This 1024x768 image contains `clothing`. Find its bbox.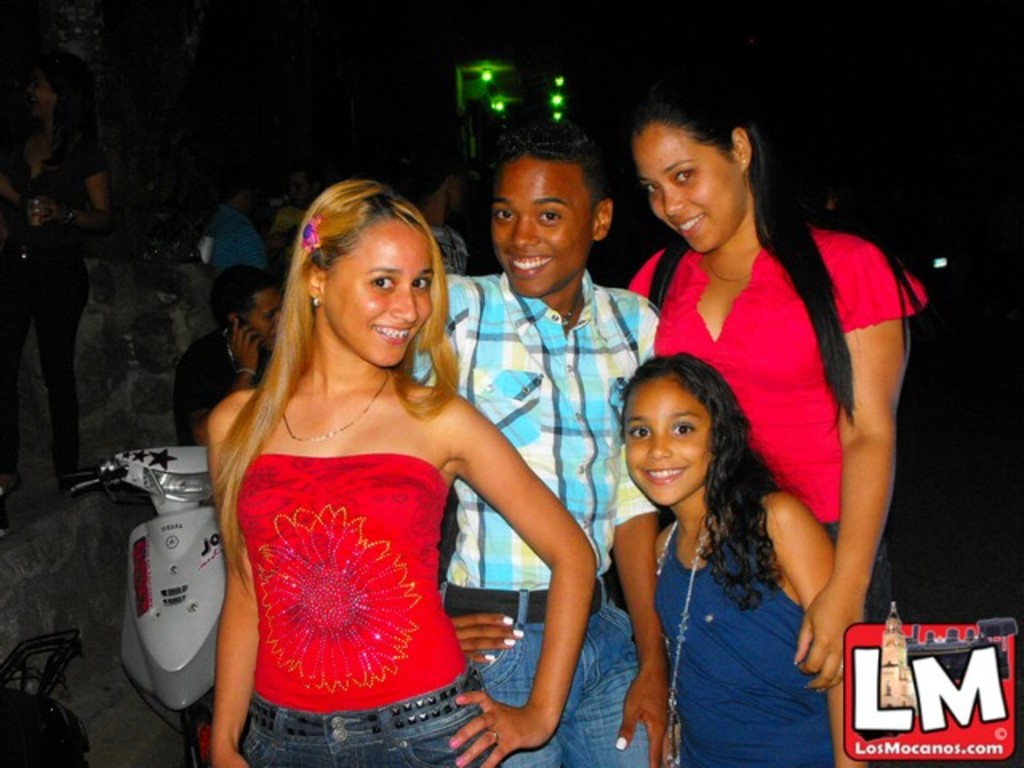
region(238, 443, 493, 766).
